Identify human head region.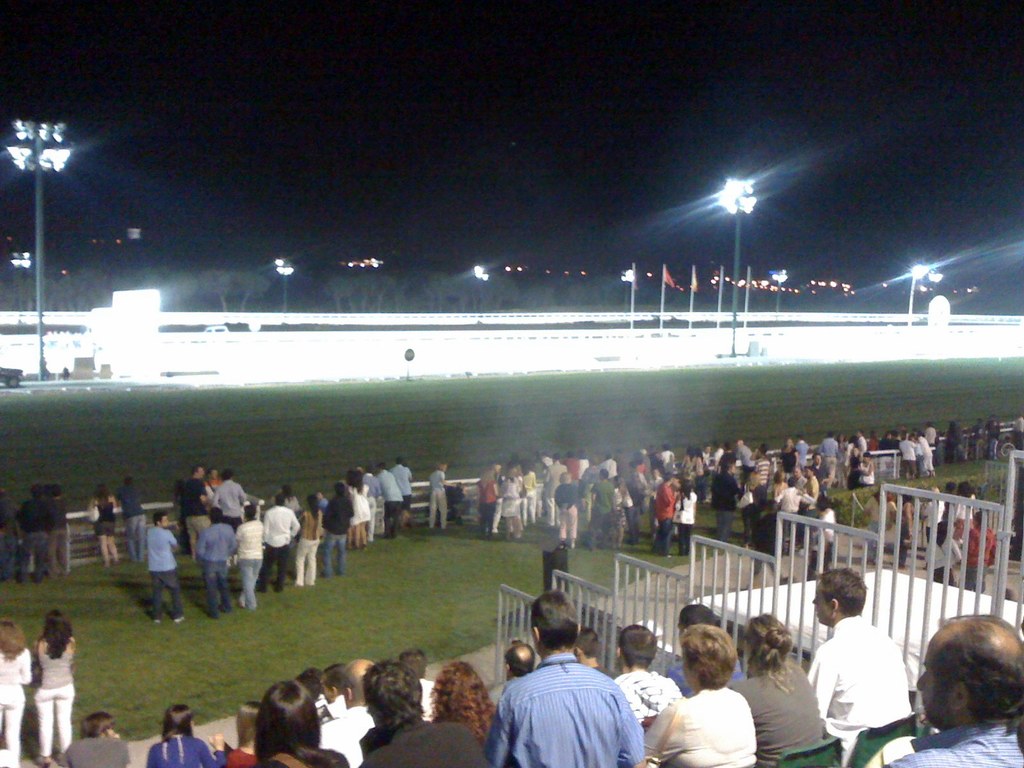
Region: (x1=305, y1=495, x2=317, y2=508).
